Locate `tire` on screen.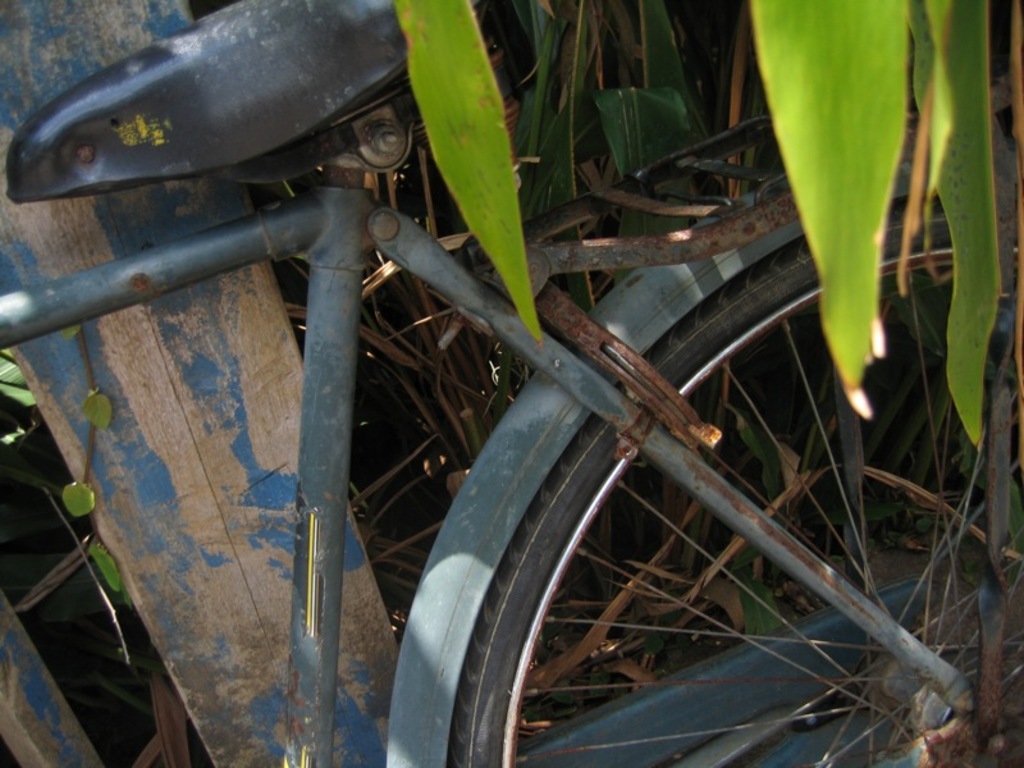
On screen at (x1=385, y1=184, x2=1023, y2=767).
